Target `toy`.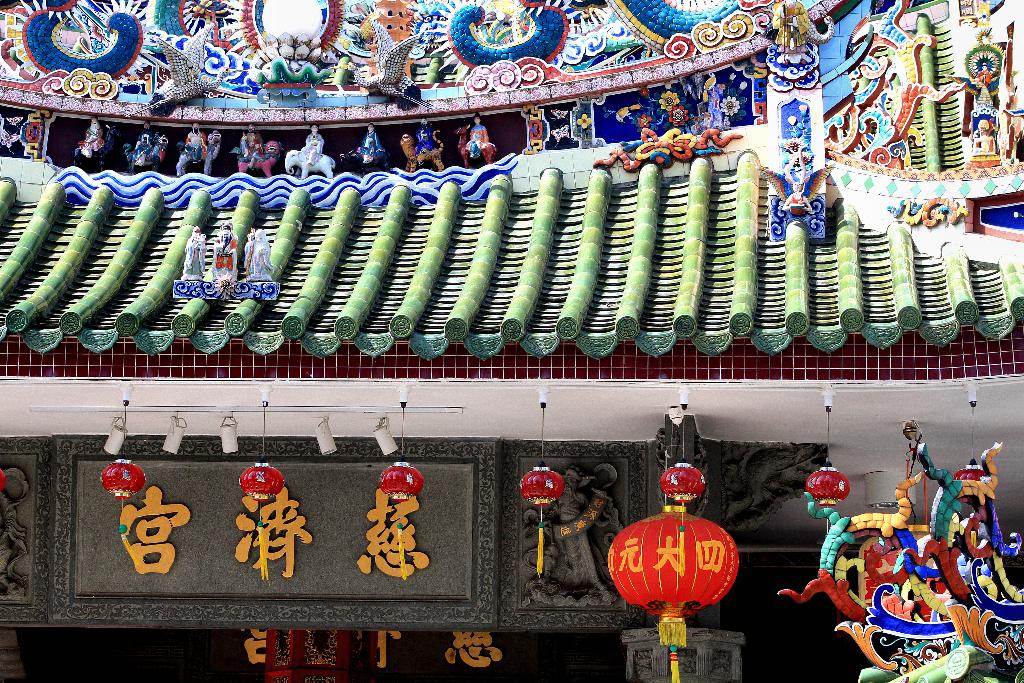
Target region: [416, 117, 434, 161].
